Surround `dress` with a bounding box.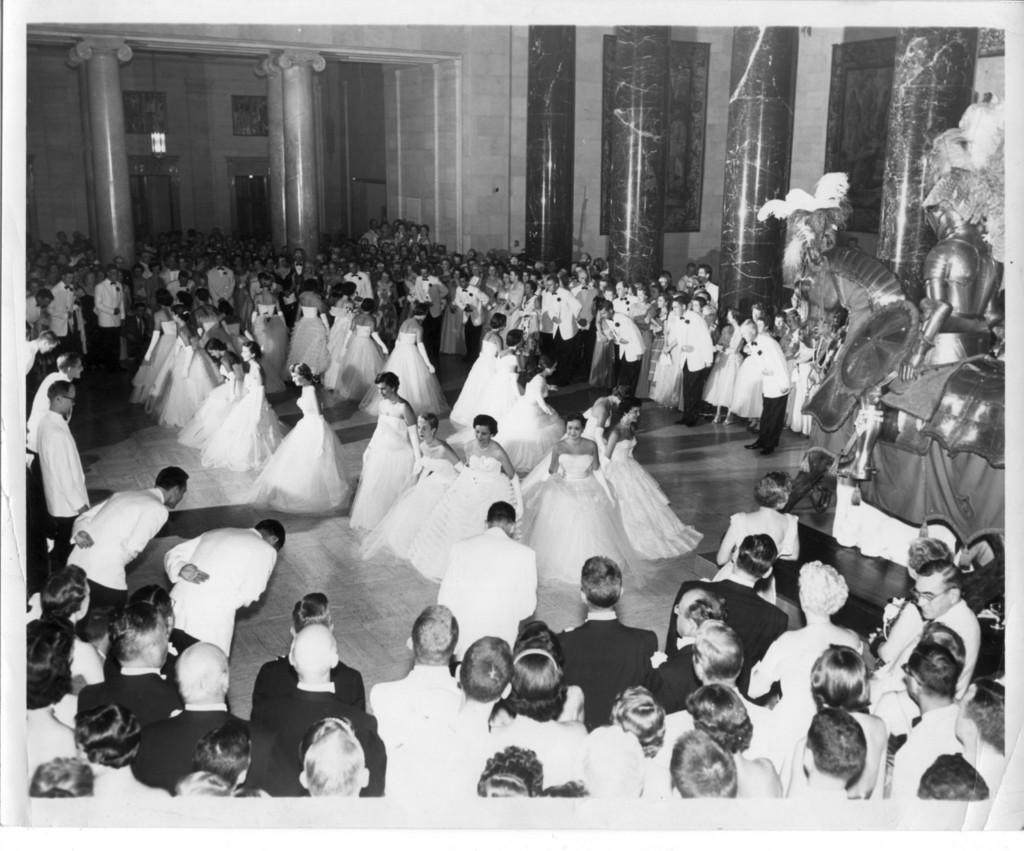
439/287/470/353.
